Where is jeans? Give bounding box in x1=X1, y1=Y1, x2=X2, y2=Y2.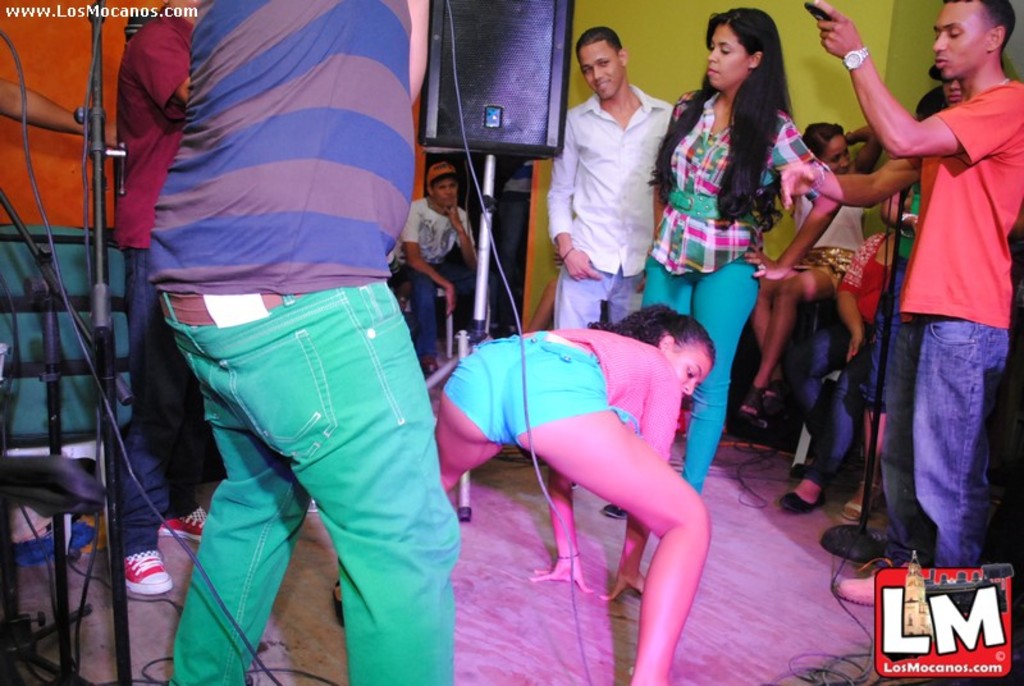
x1=856, y1=316, x2=1018, y2=623.
